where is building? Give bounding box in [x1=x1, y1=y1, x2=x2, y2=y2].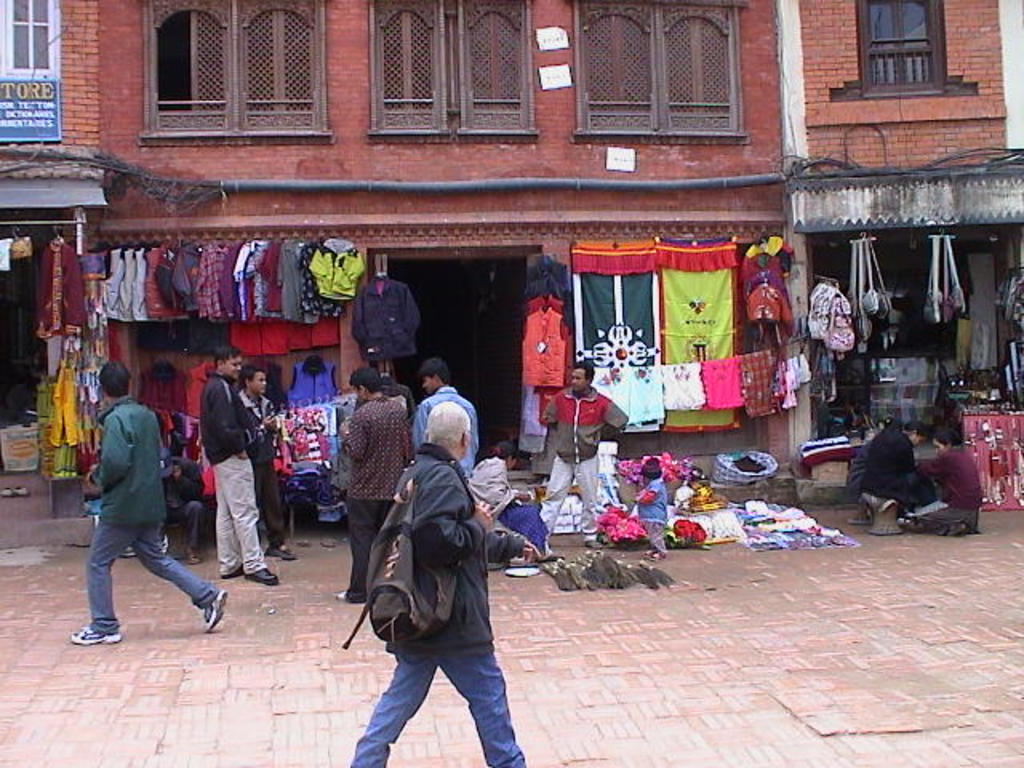
[x1=768, y1=0, x2=1022, y2=454].
